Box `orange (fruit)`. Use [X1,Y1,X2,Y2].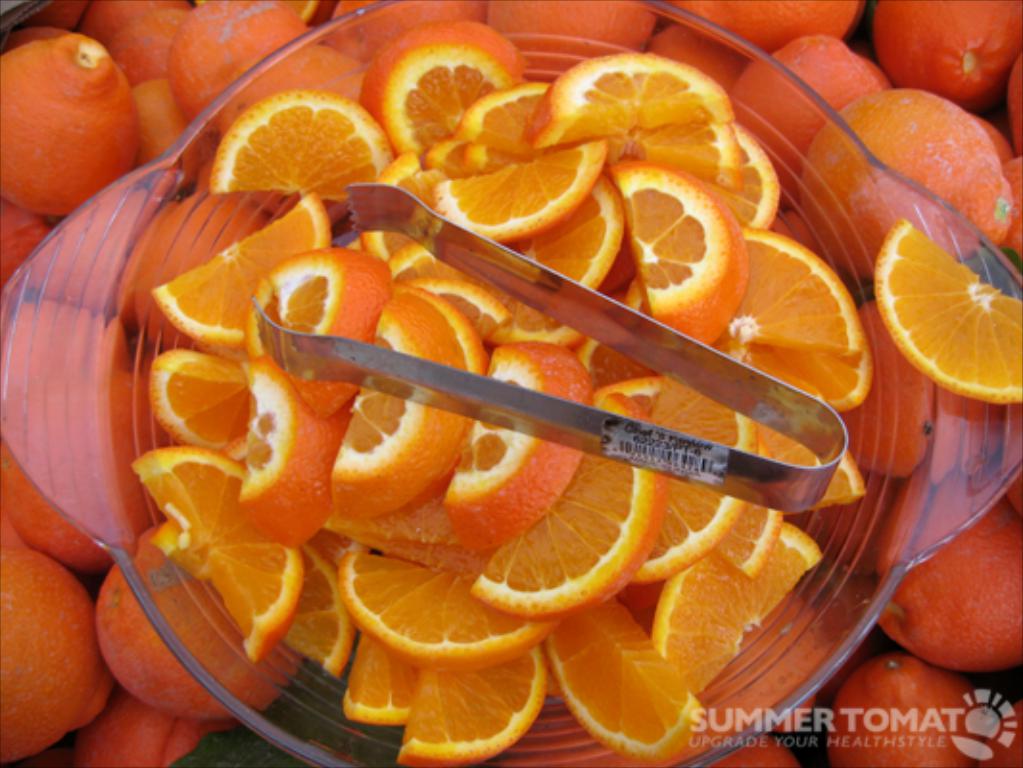
[0,209,52,280].
